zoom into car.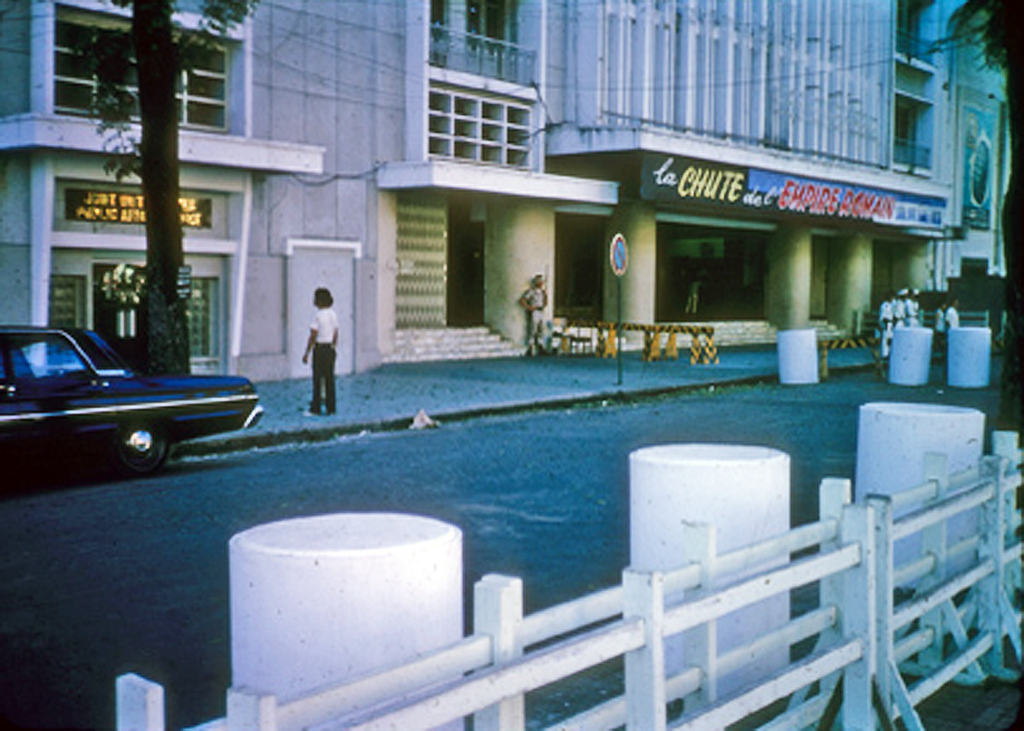
Zoom target: 0 324 261 480.
